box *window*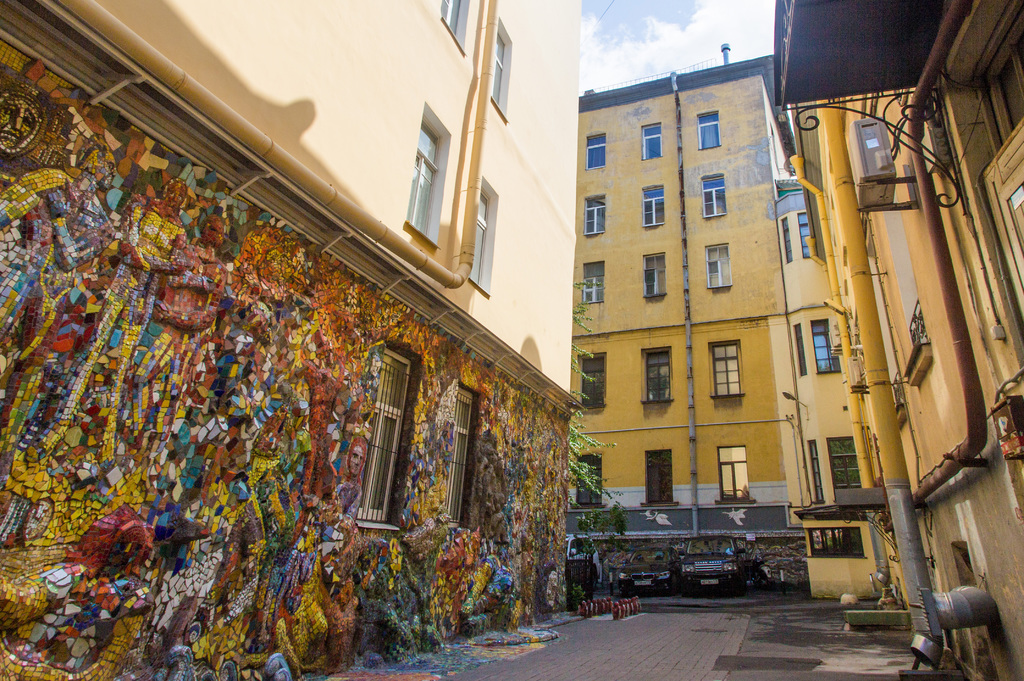
{"x1": 708, "y1": 342, "x2": 745, "y2": 393}
